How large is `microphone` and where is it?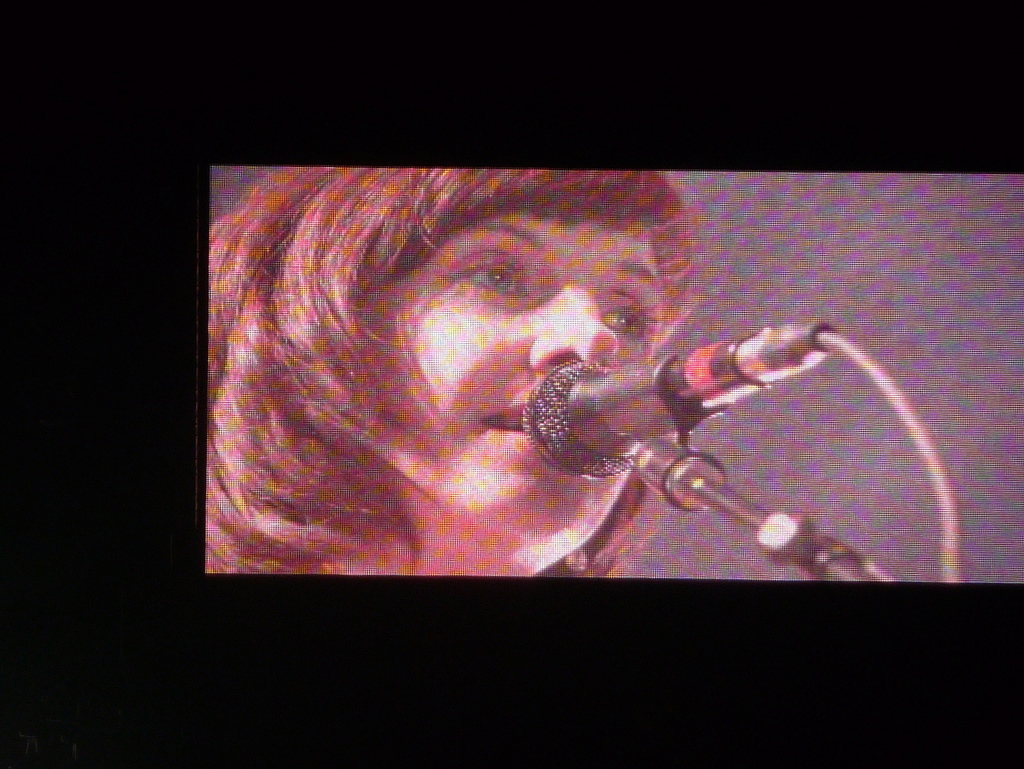
Bounding box: x1=497, y1=326, x2=831, y2=485.
